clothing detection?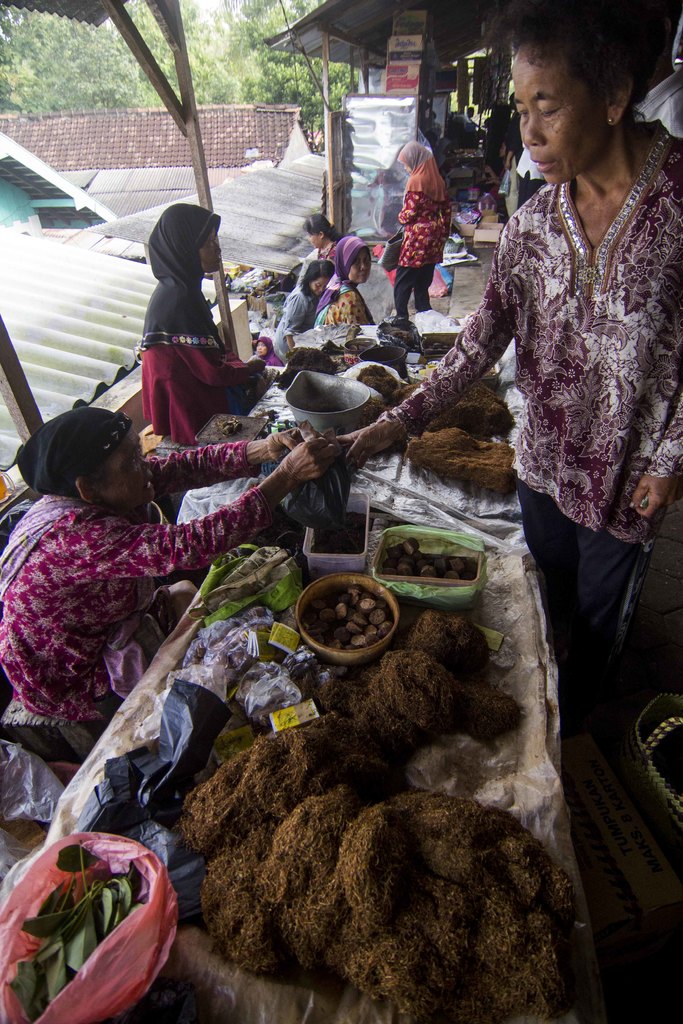
region(515, 143, 548, 214)
